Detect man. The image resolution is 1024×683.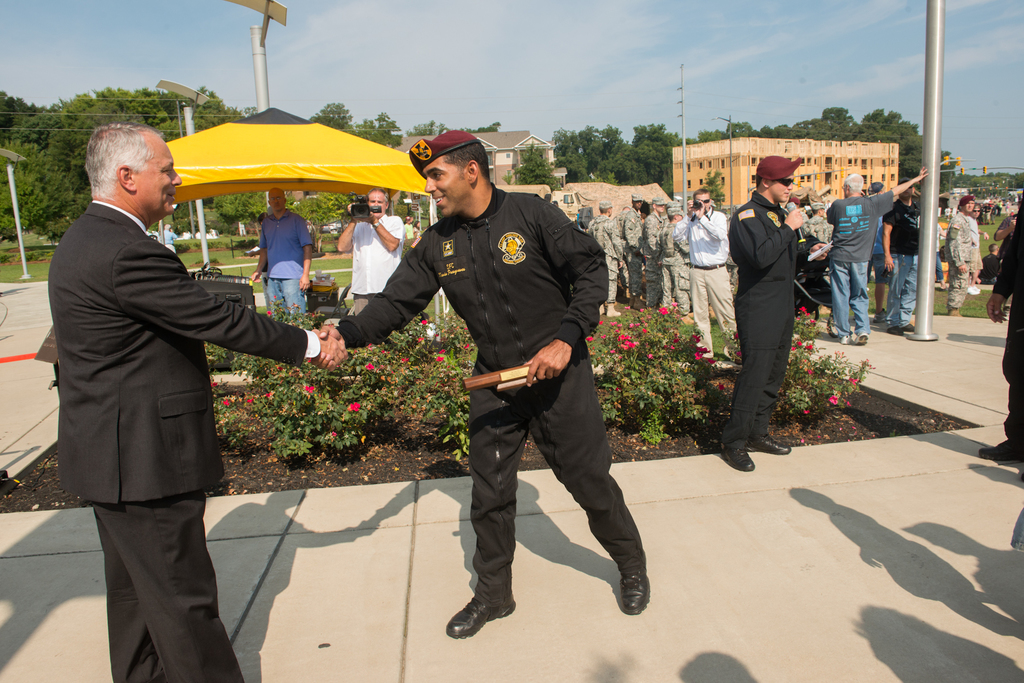
x1=868 y1=175 x2=895 y2=330.
